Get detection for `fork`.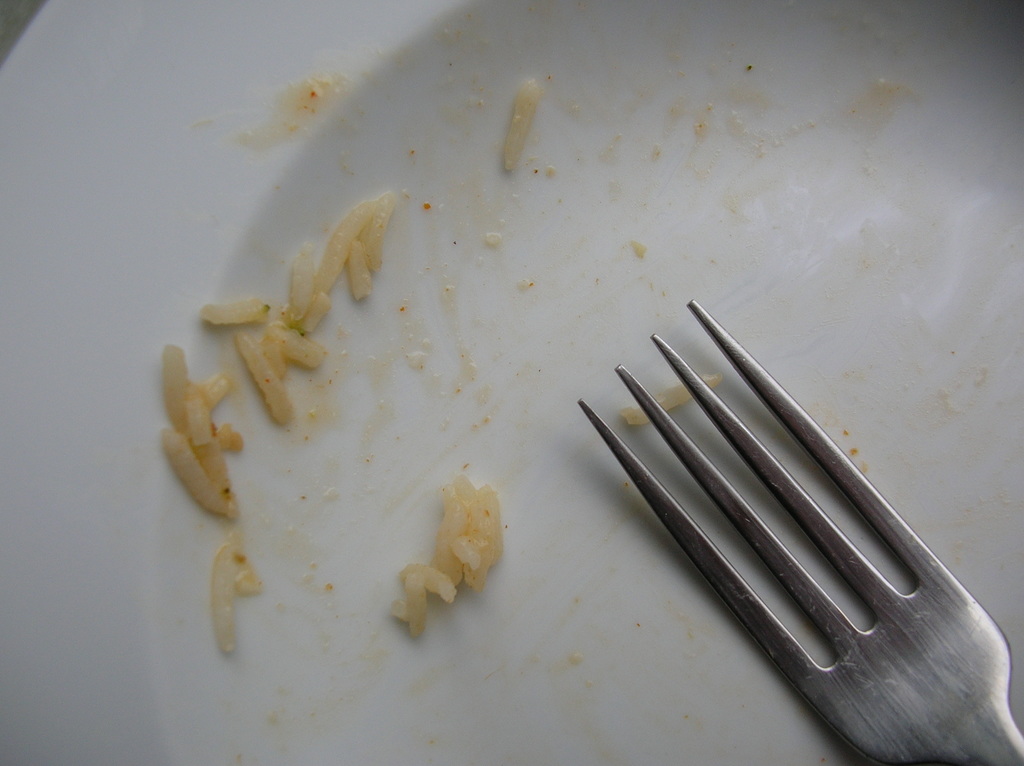
Detection: detection(575, 297, 1023, 765).
